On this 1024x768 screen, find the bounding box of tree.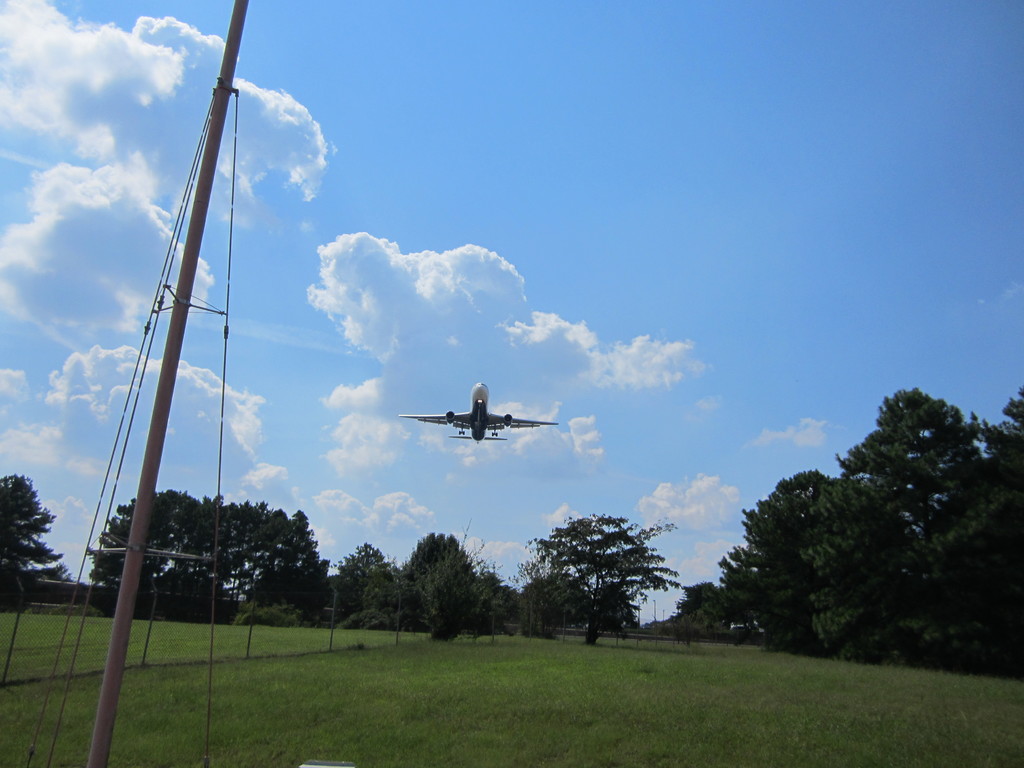
Bounding box: left=402, top=531, right=524, bottom=640.
